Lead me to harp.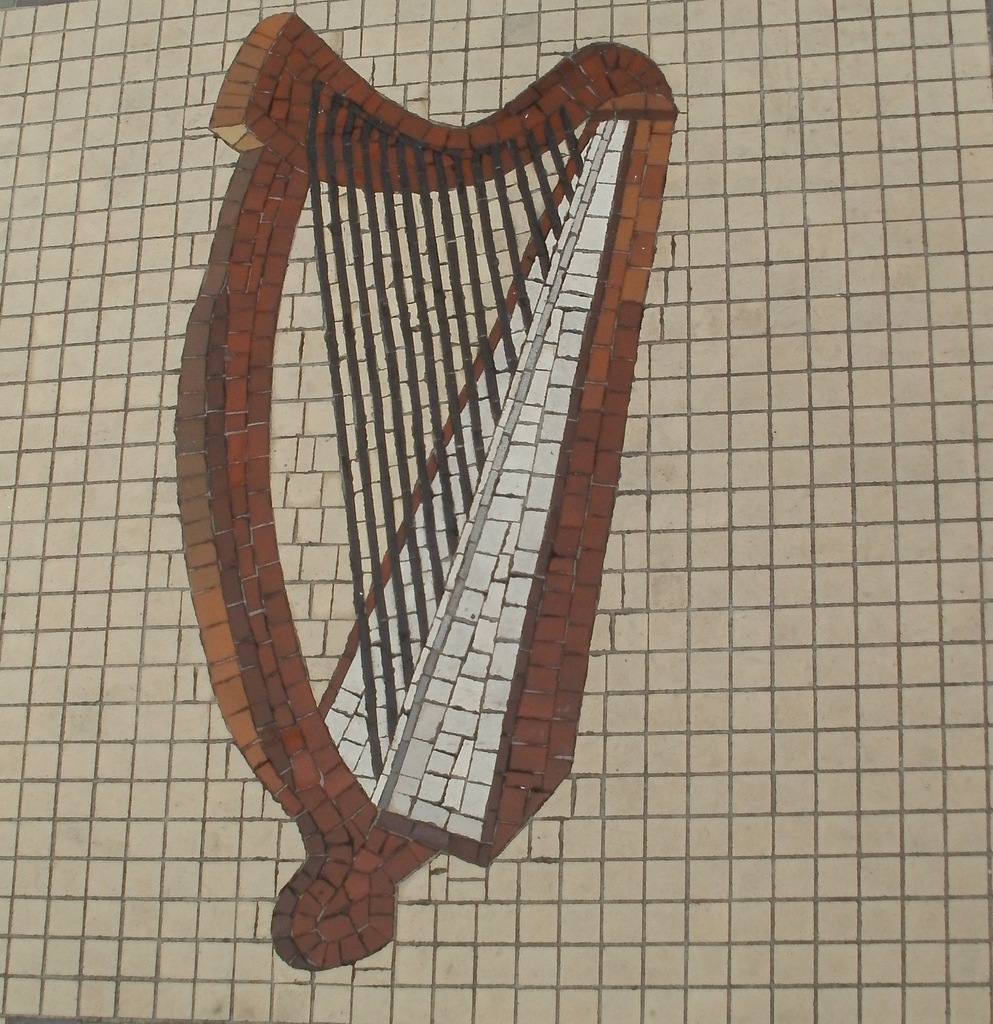
Lead to bbox(179, 8, 679, 970).
